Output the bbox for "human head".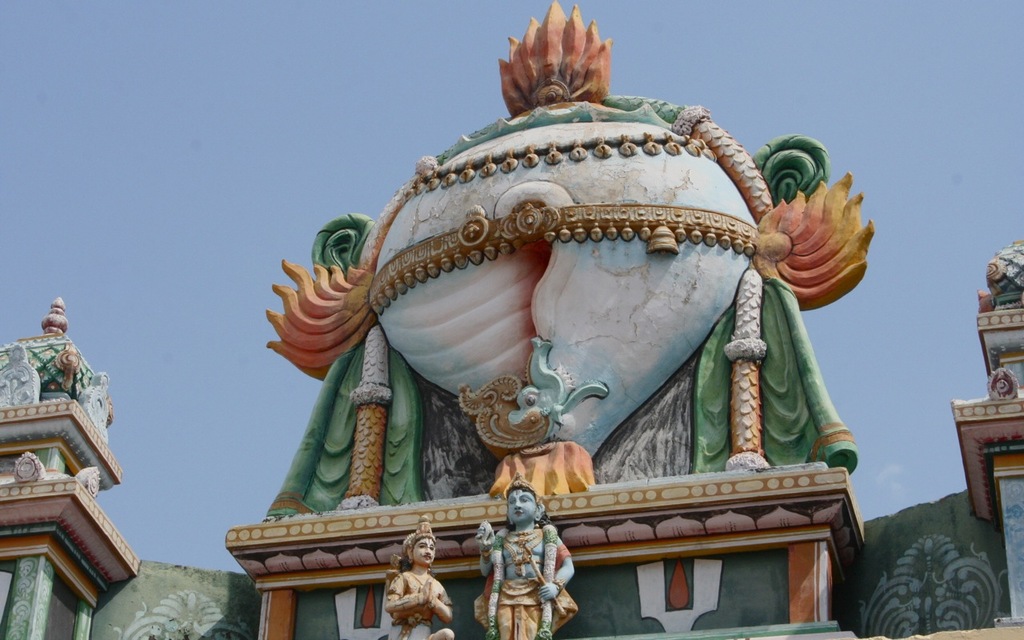
{"left": 504, "top": 483, "right": 548, "bottom": 525}.
